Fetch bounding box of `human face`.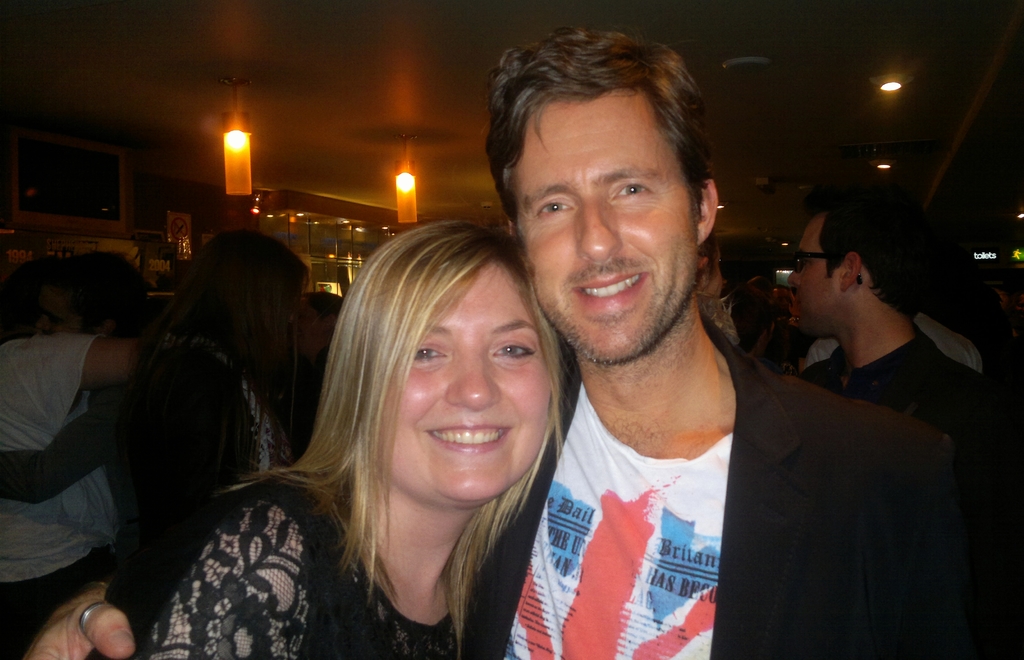
Bbox: (x1=365, y1=255, x2=549, y2=512).
